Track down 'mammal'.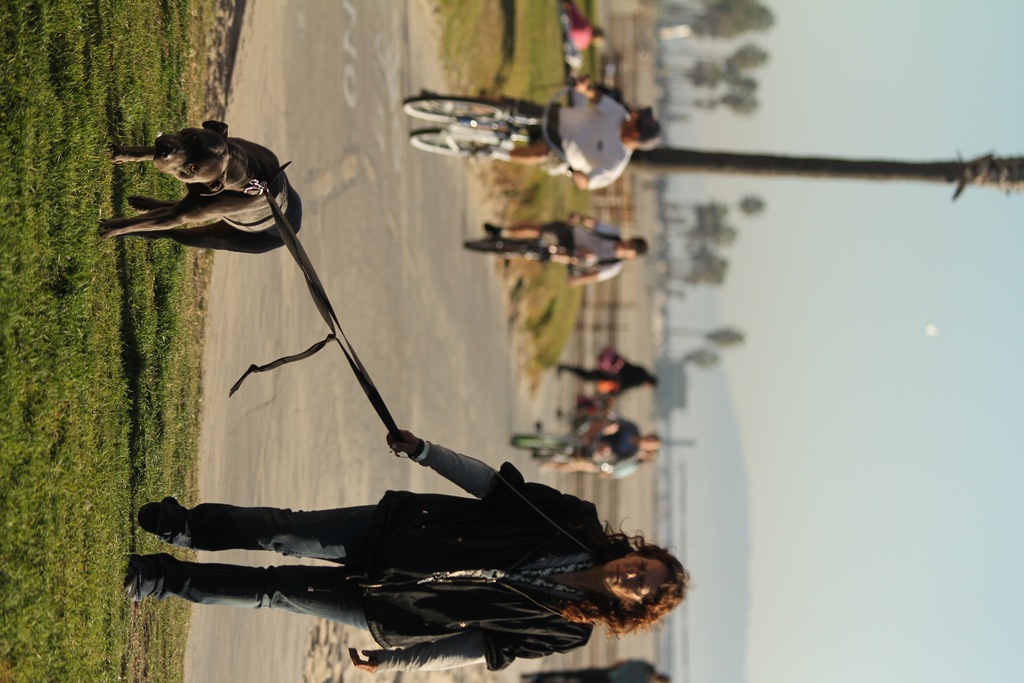
Tracked to l=548, t=457, r=660, b=481.
